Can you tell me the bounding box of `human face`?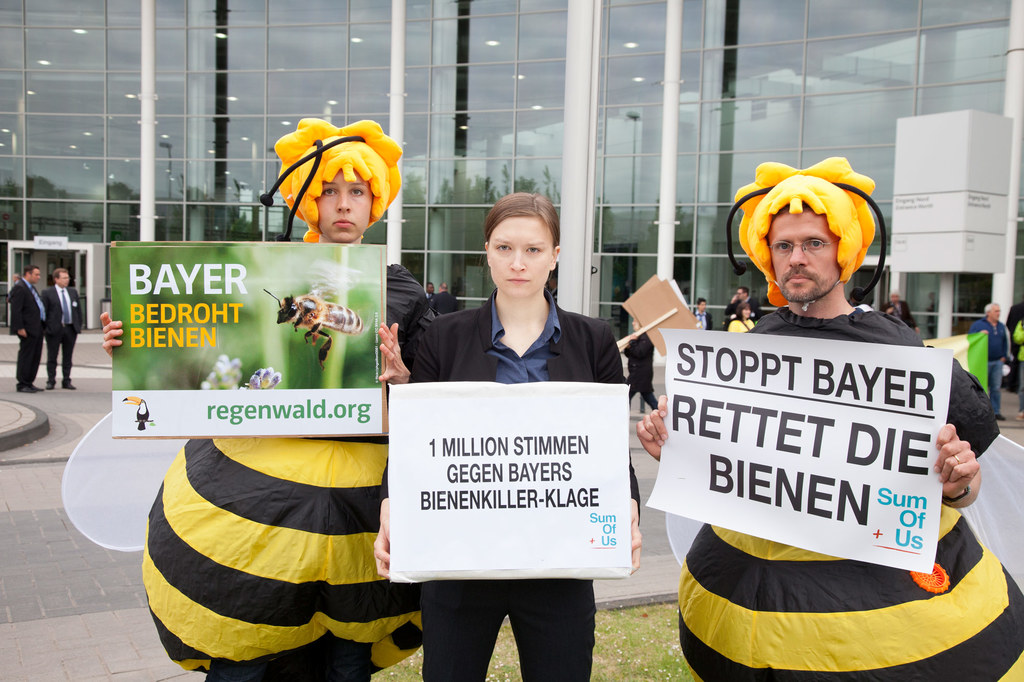
bbox=[764, 206, 843, 307].
